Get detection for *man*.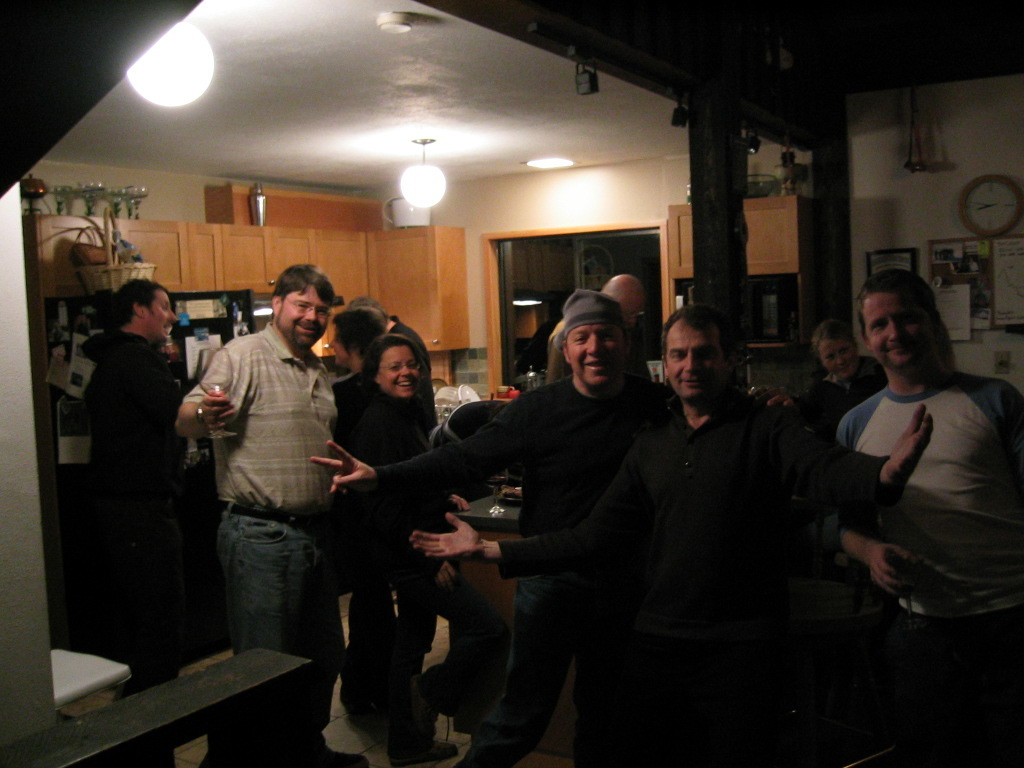
Detection: pyautogui.locateOnScreen(82, 276, 194, 501).
